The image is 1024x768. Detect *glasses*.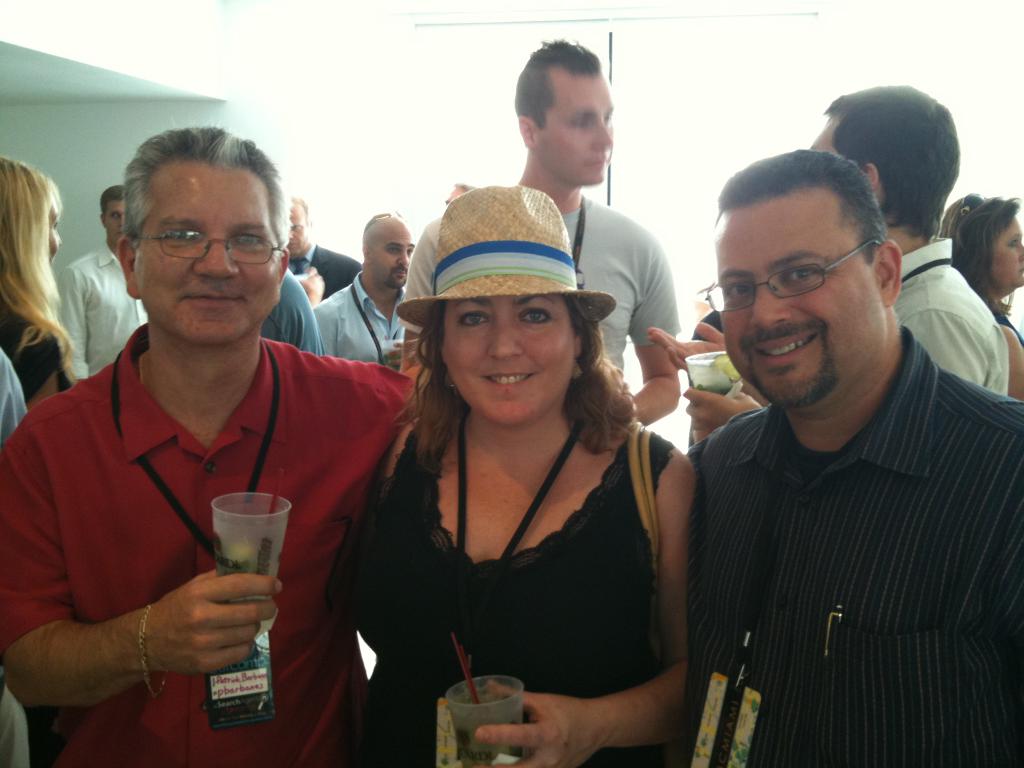
Detection: locate(717, 238, 897, 316).
